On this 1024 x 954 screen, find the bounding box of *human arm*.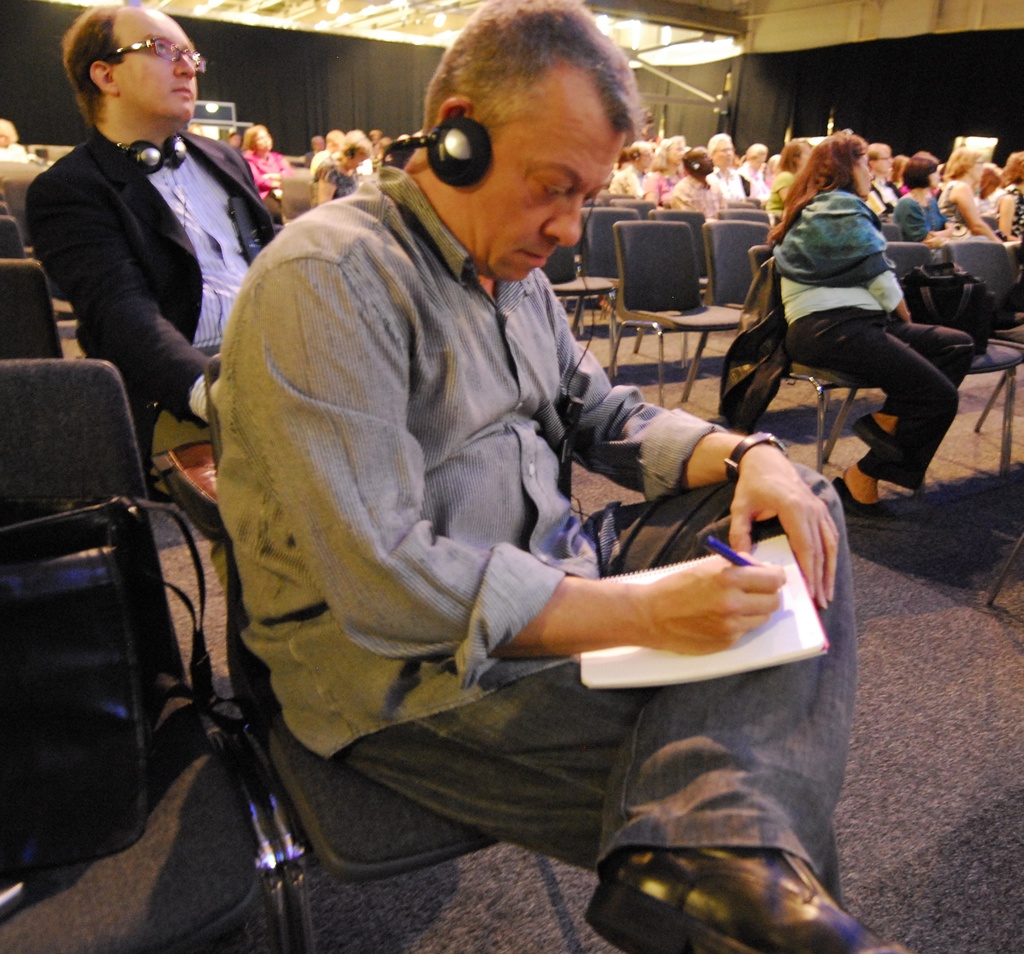
Bounding box: l=605, t=164, r=627, b=200.
